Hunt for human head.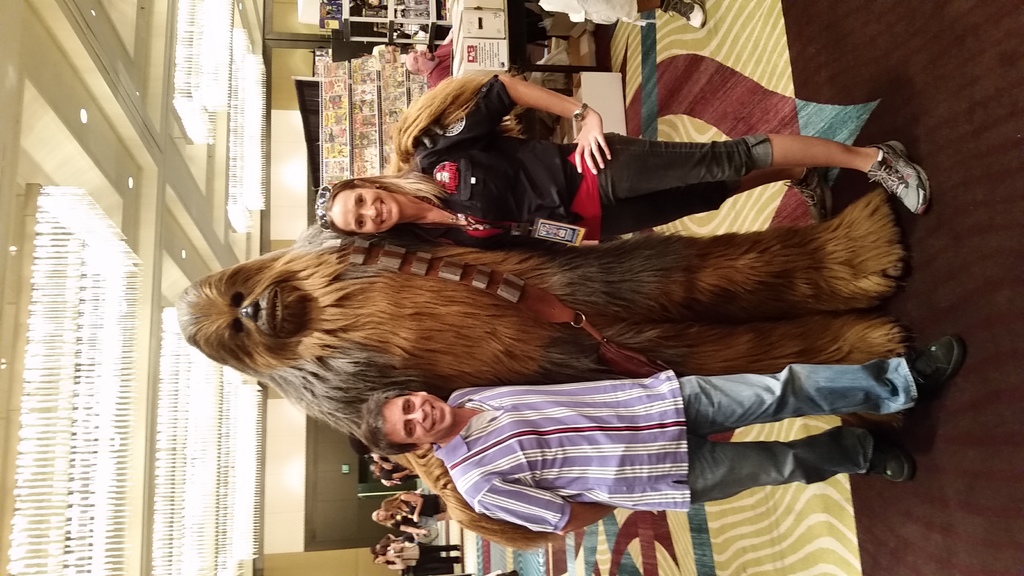
Hunted down at x1=367, y1=394, x2=449, y2=449.
